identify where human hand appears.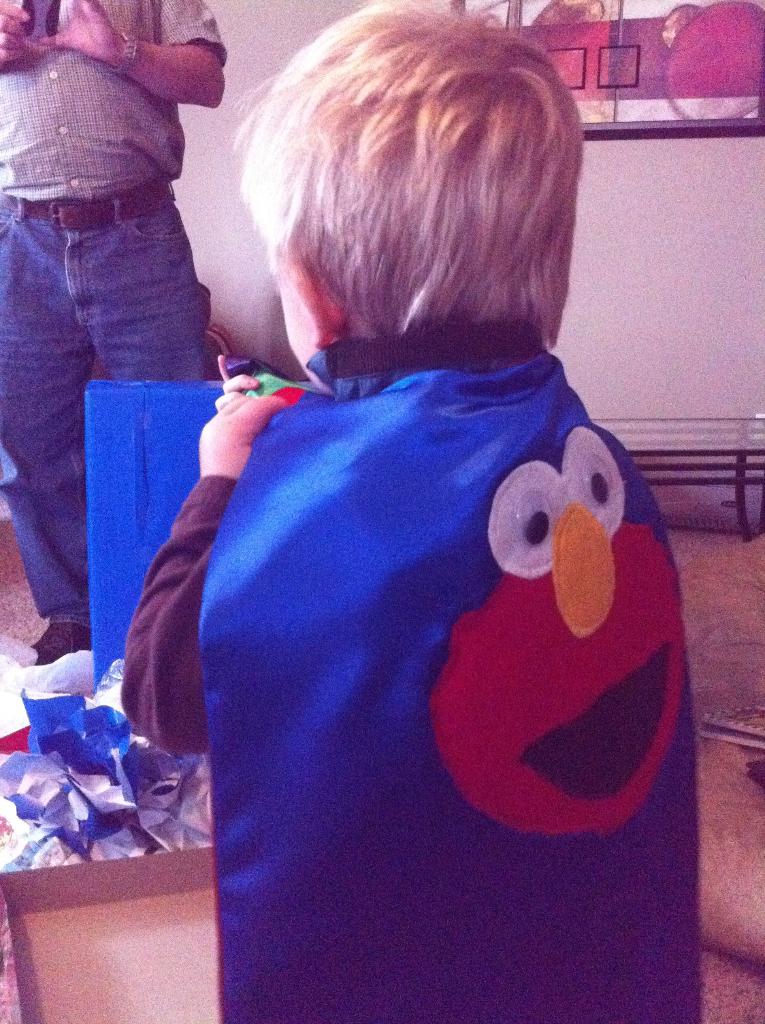
Appears at Rect(0, 0, 32, 67).
